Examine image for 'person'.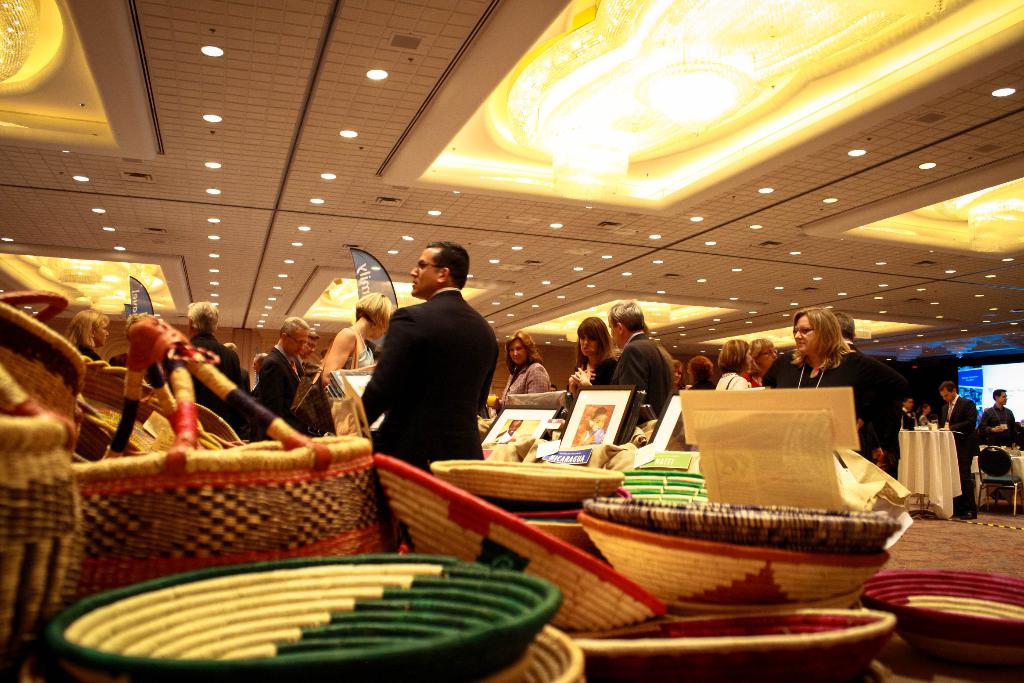
Examination result: left=502, top=332, right=548, bottom=407.
